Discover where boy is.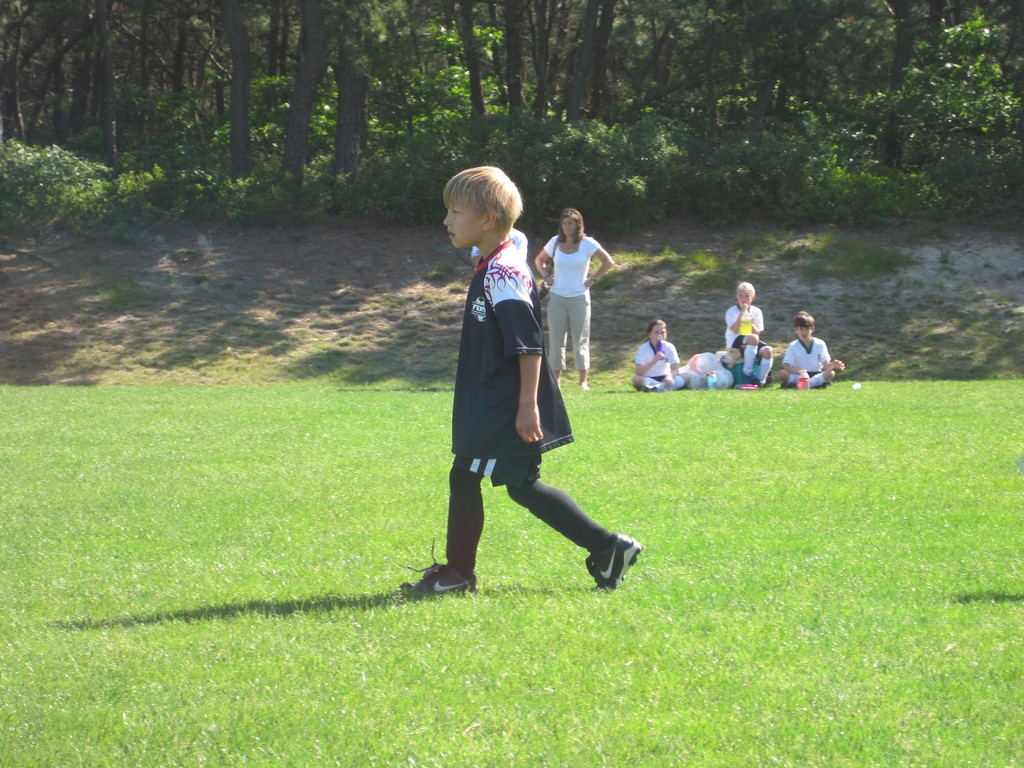
Discovered at bbox=[400, 164, 636, 603].
